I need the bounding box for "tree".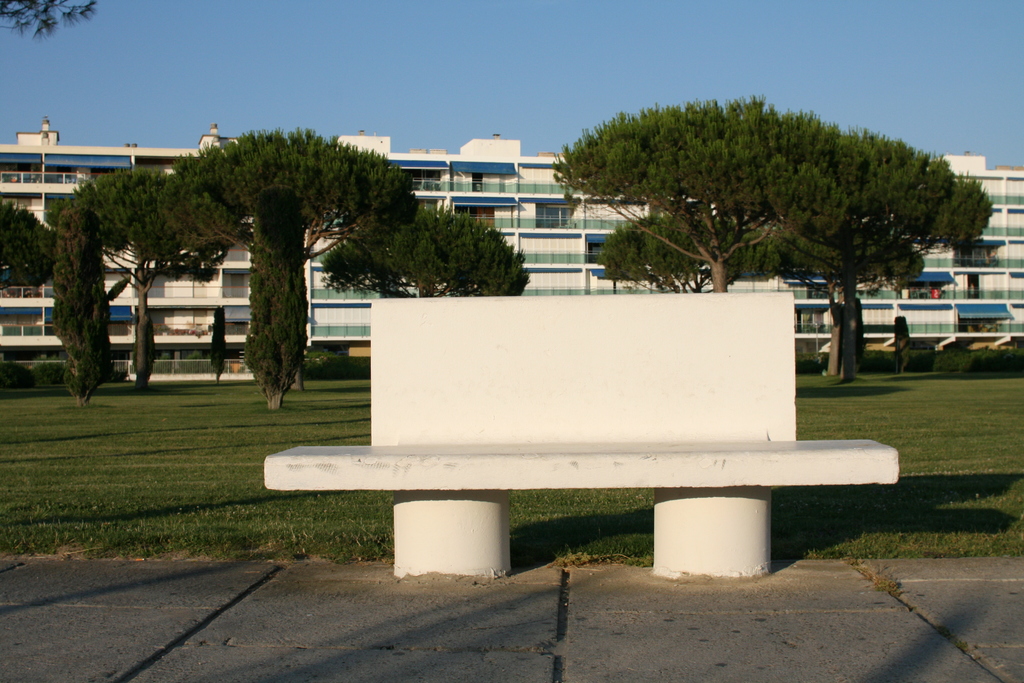
Here it is: x1=551, y1=93, x2=995, y2=290.
